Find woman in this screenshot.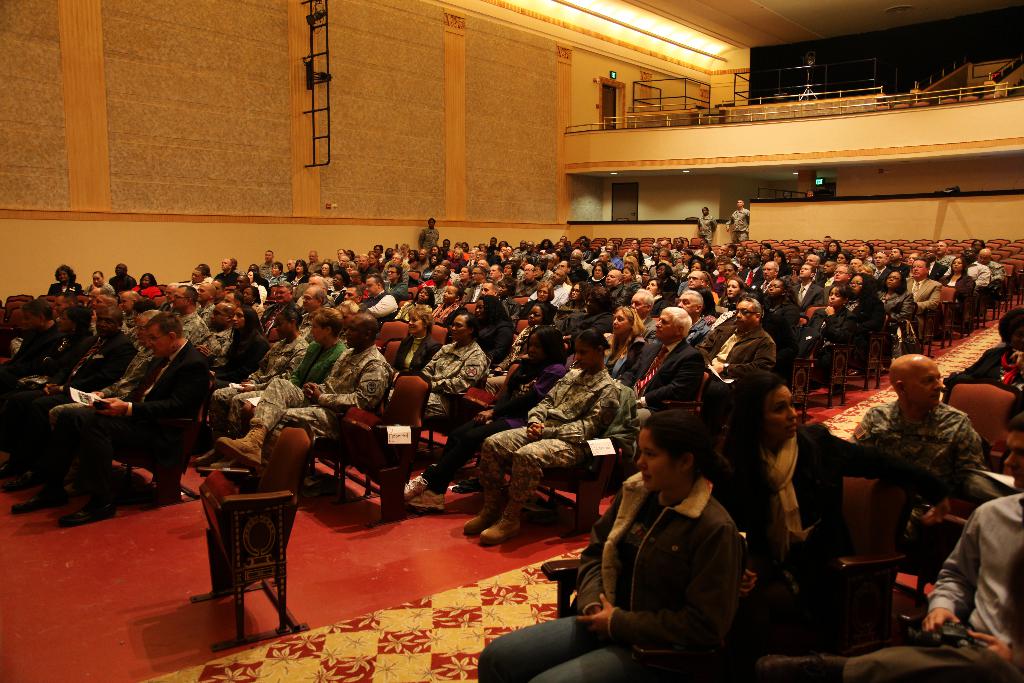
The bounding box for woman is box(717, 366, 952, 662).
